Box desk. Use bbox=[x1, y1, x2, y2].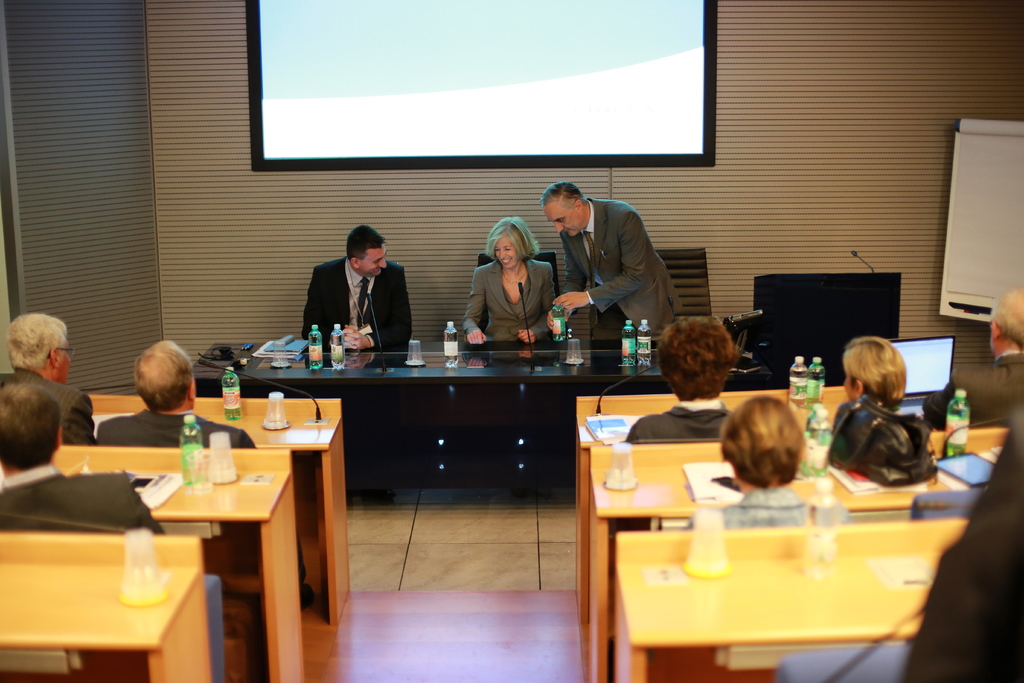
bbox=[83, 393, 351, 625].
